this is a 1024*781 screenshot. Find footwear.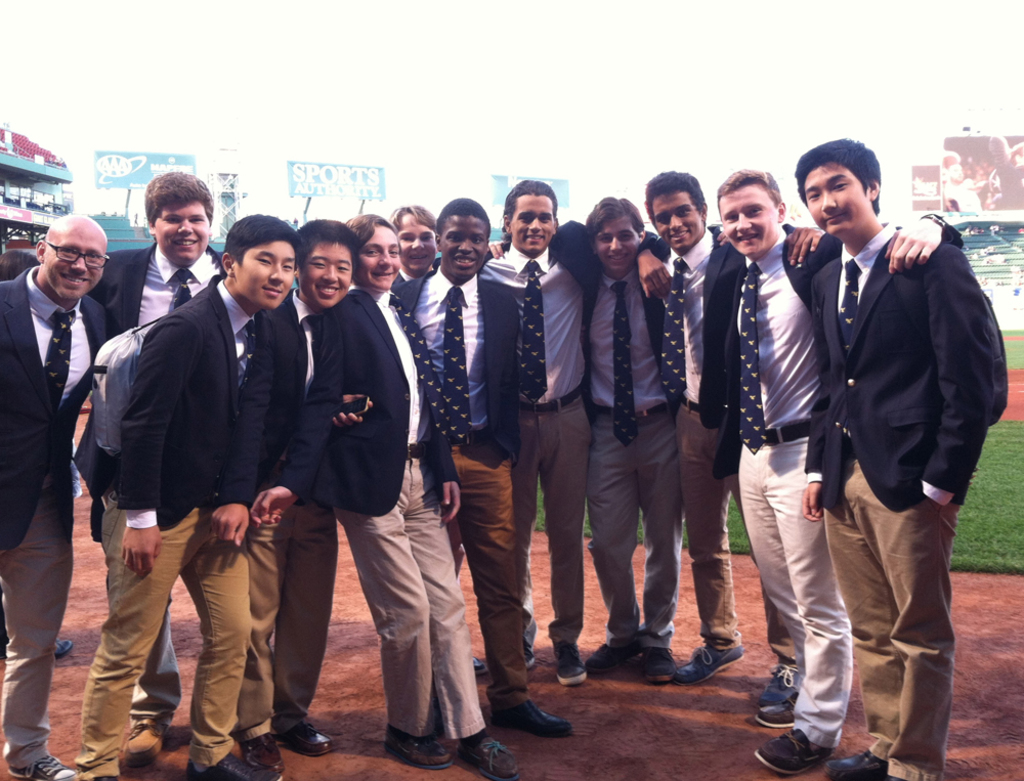
Bounding box: 237, 729, 281, 774.
